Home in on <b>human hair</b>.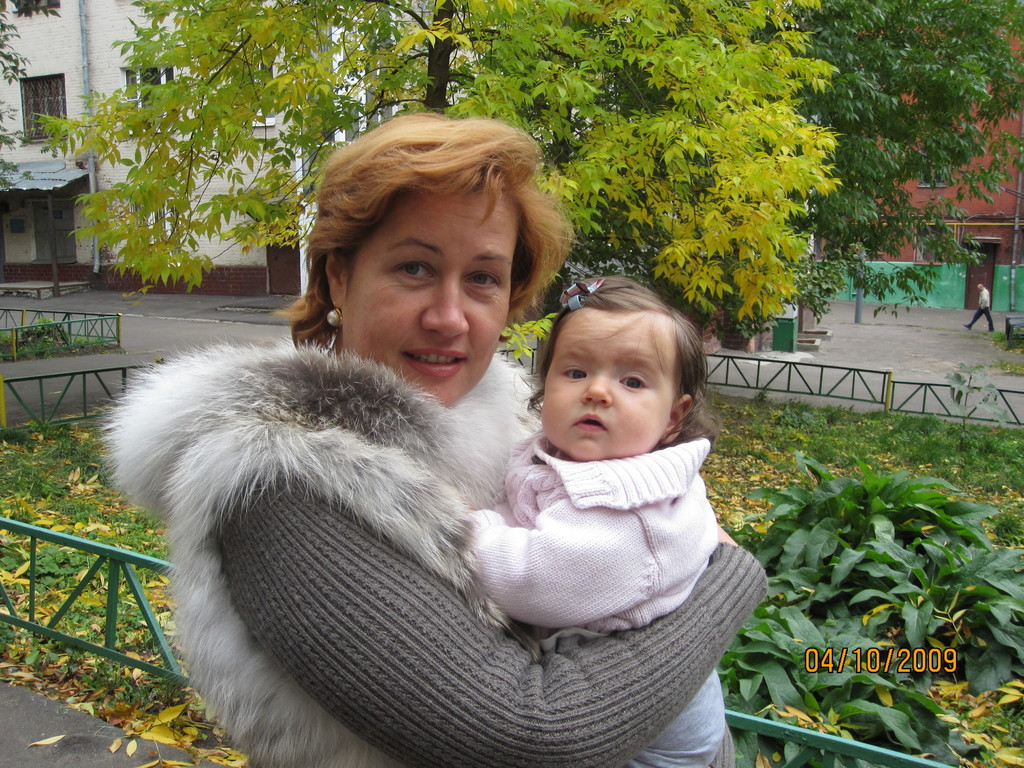
Homed in at locate(524, 276, 722, 448).
